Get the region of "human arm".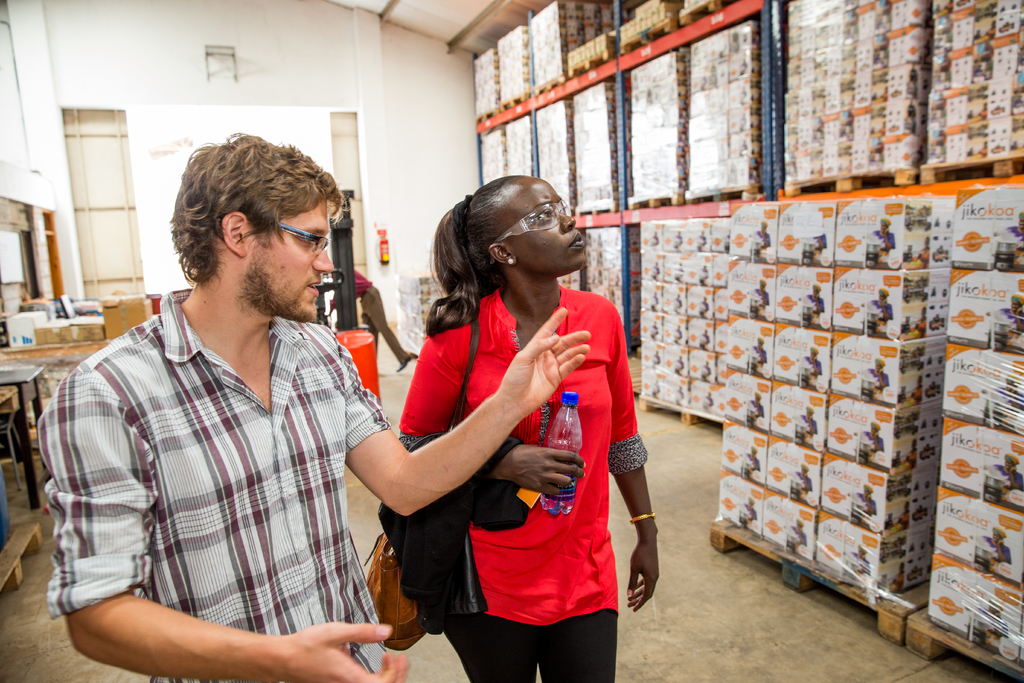
[left=330, top=299, right=591, bottom=516].
